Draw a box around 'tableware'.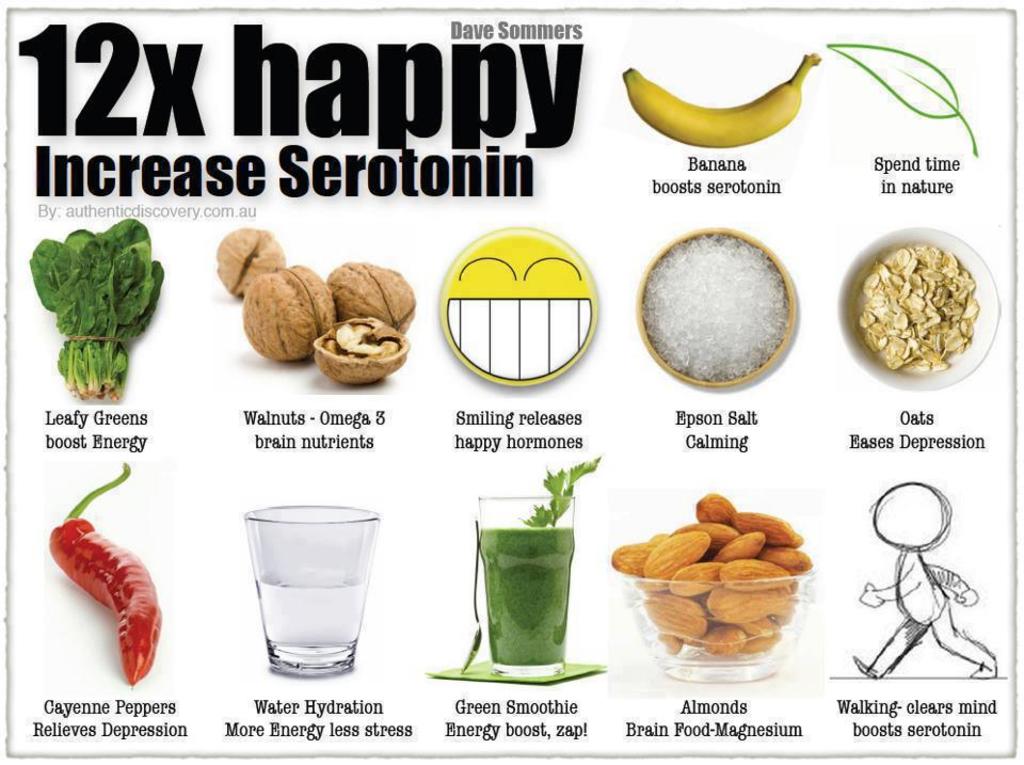
{"left": 833, "top": 224, "right": 997, "bottom": 398}.
